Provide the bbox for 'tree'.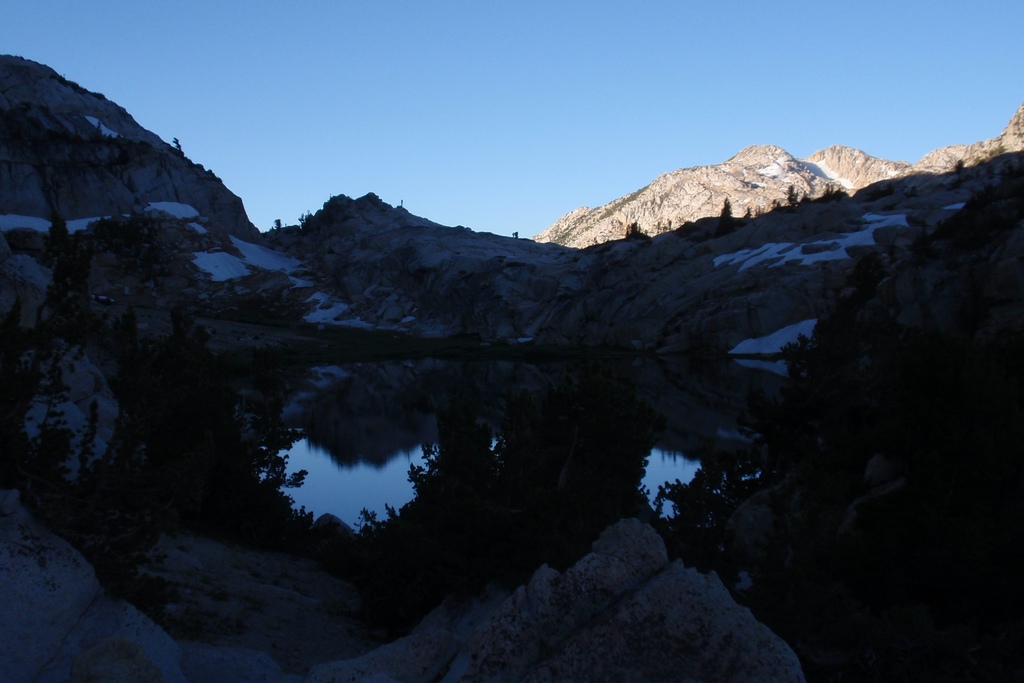
Rect(719, 188, 739, 229).
